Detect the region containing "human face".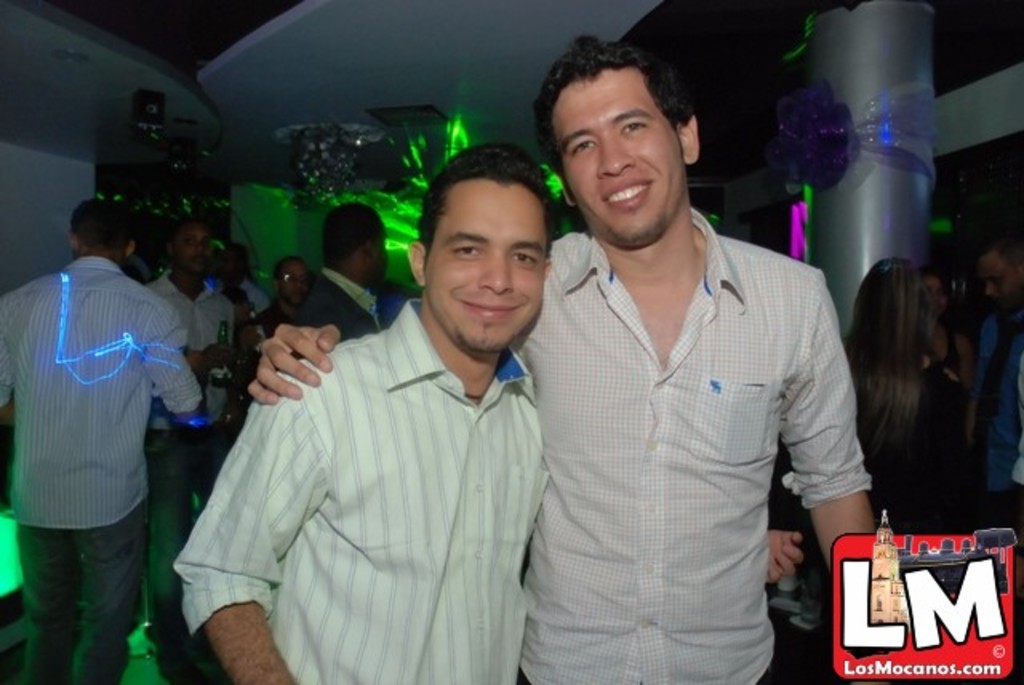
select_region(280, 259, 314, 306).
